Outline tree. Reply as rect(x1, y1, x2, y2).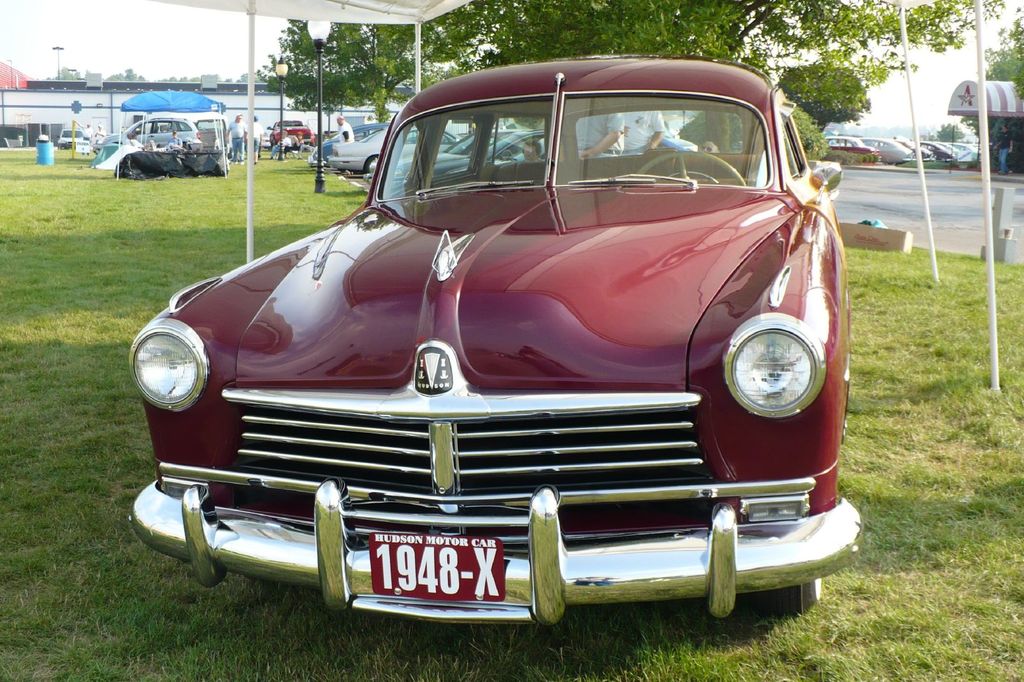
rect(779, 63, 868, 136).
